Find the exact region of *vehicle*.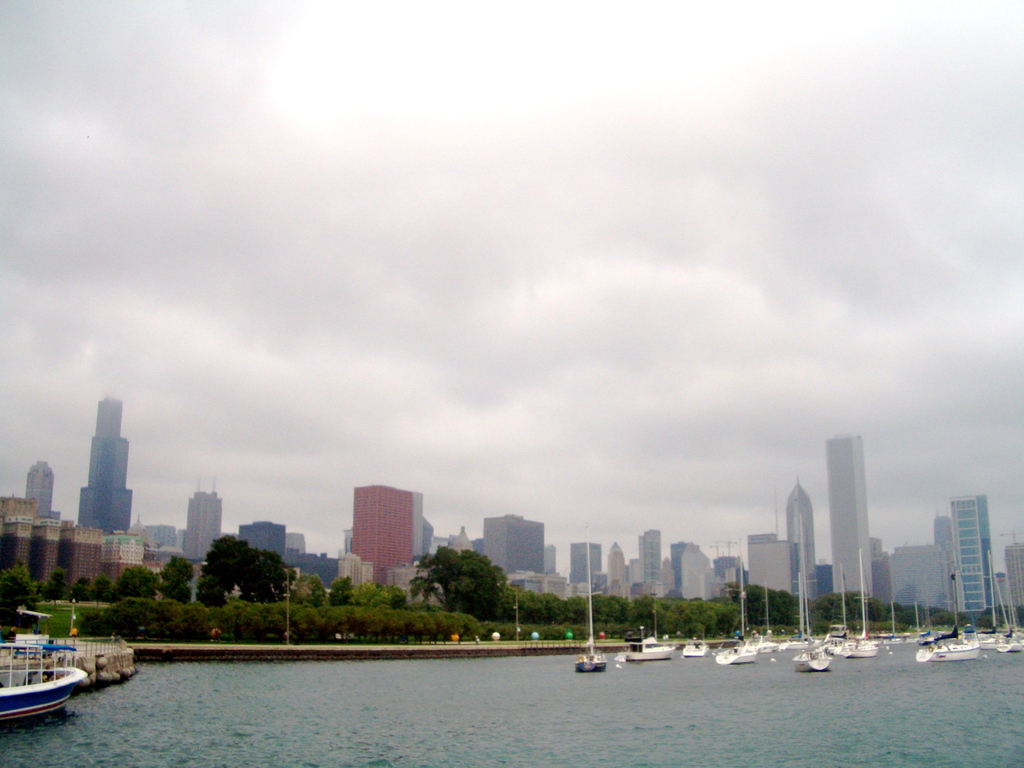
Exact region: 752:631:779:652.
